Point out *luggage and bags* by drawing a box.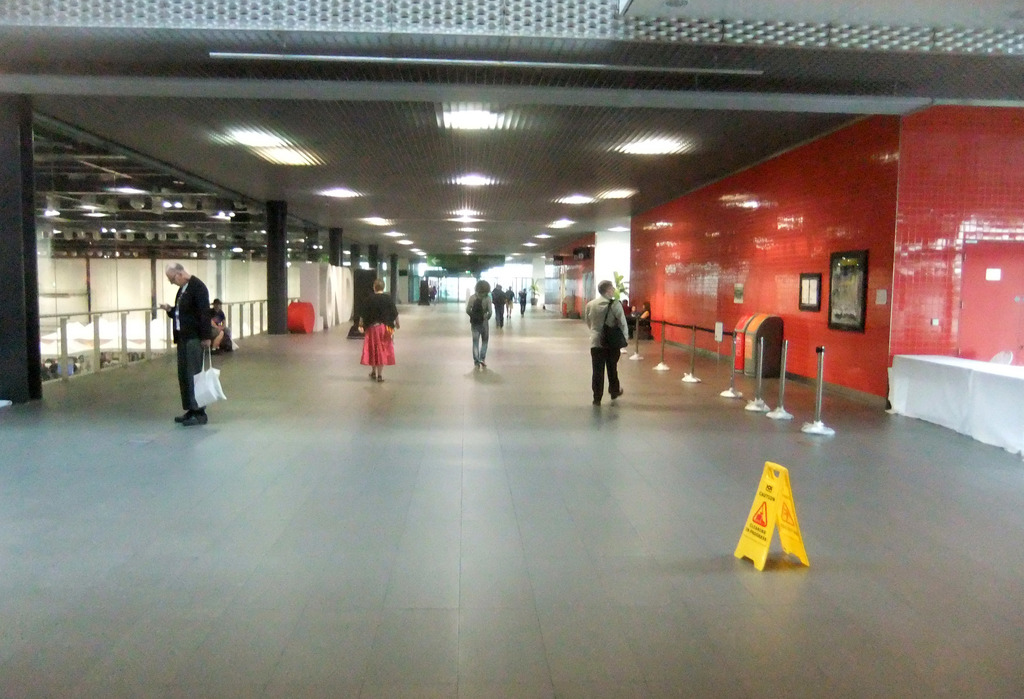
{"left": 191, "top": 343, "right": 226, "bottom": 408}.
